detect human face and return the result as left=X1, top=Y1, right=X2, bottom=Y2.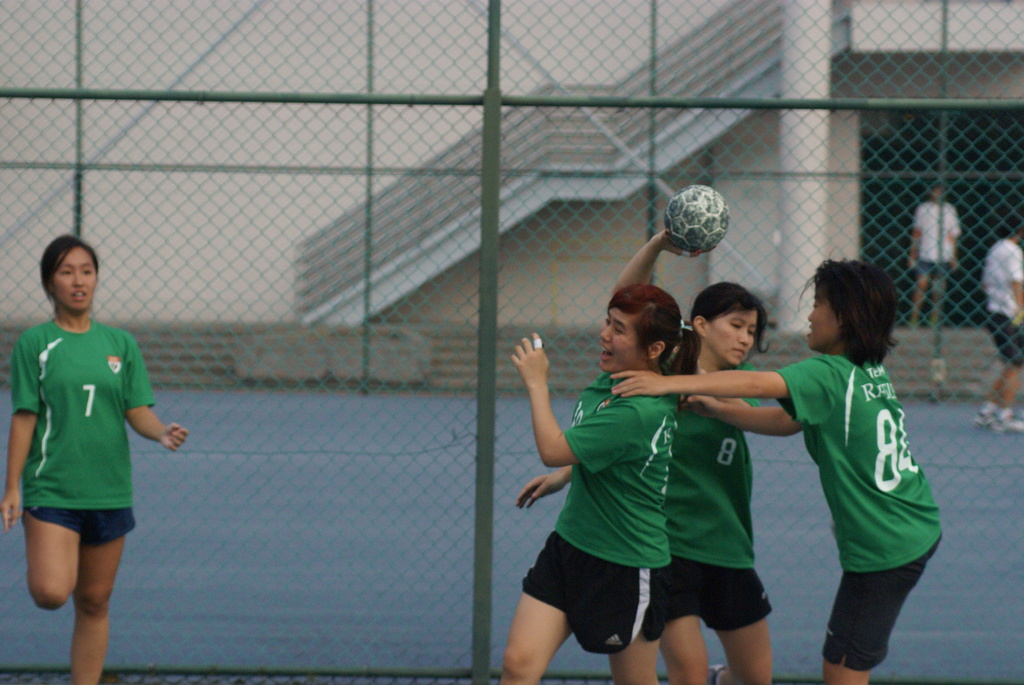
left=712, top=308, right=760, bottom=369.
